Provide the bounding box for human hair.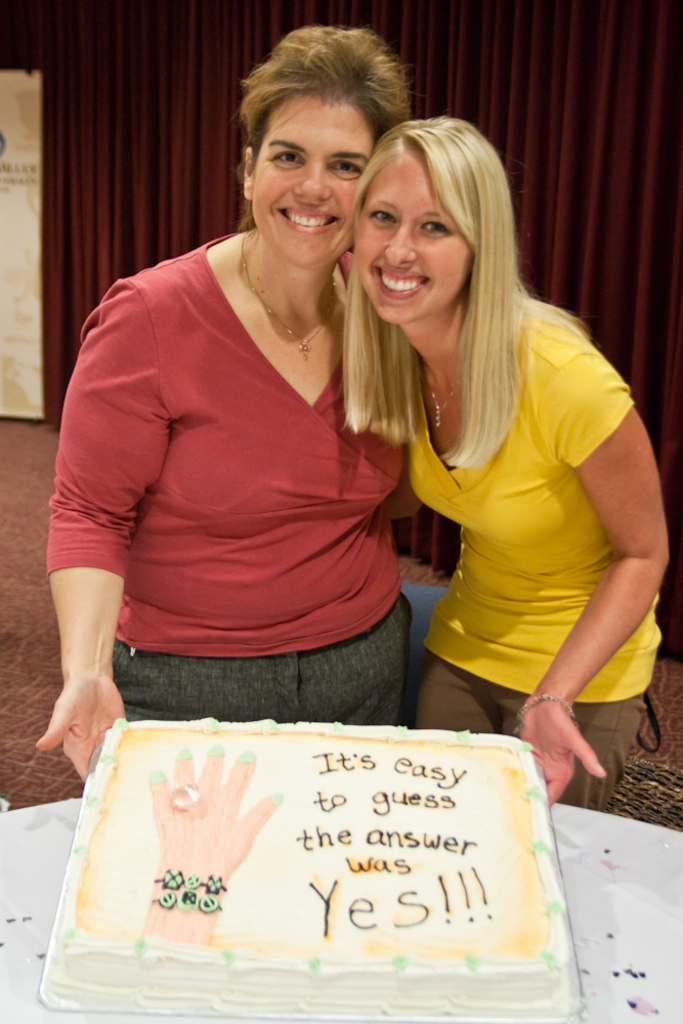
[225, 20, 414, 241].
